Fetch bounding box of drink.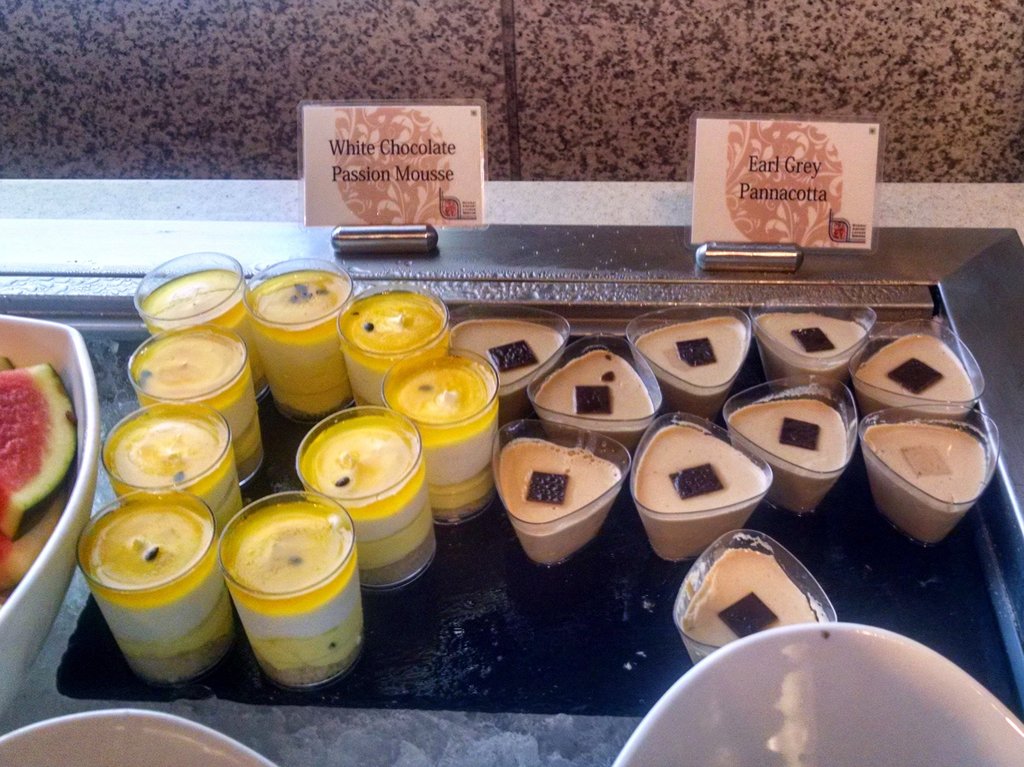
Bbox: (227,501,363,690).
